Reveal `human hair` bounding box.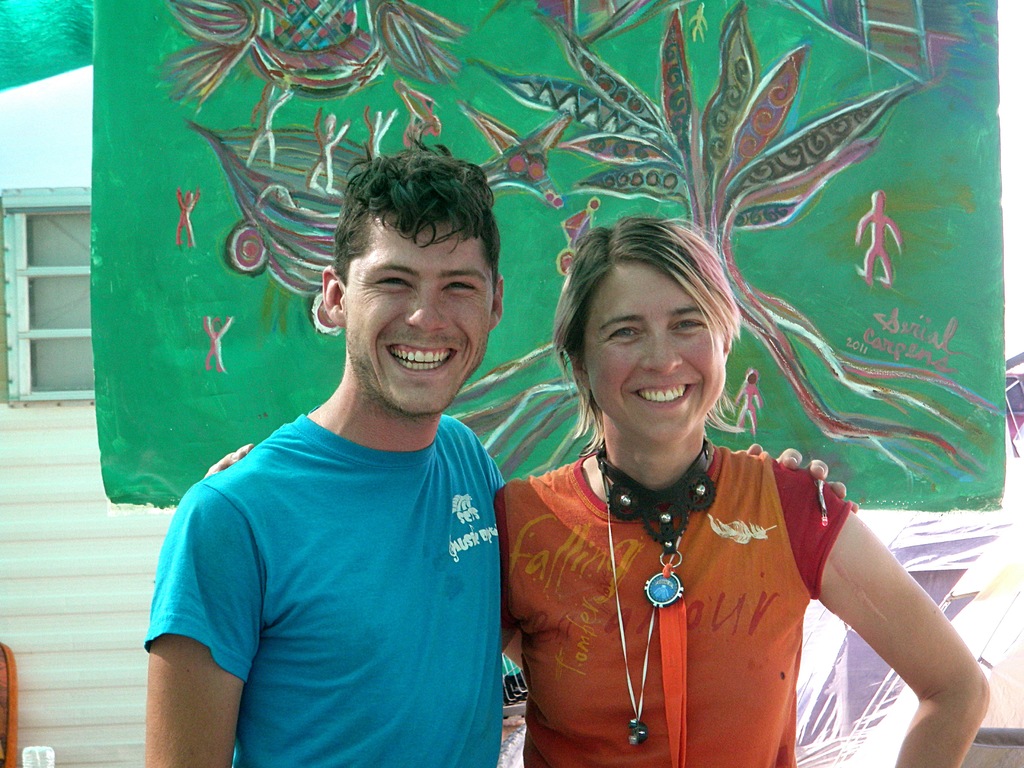
Revealed: (left=329, top=137, right=500, bottom=291).
